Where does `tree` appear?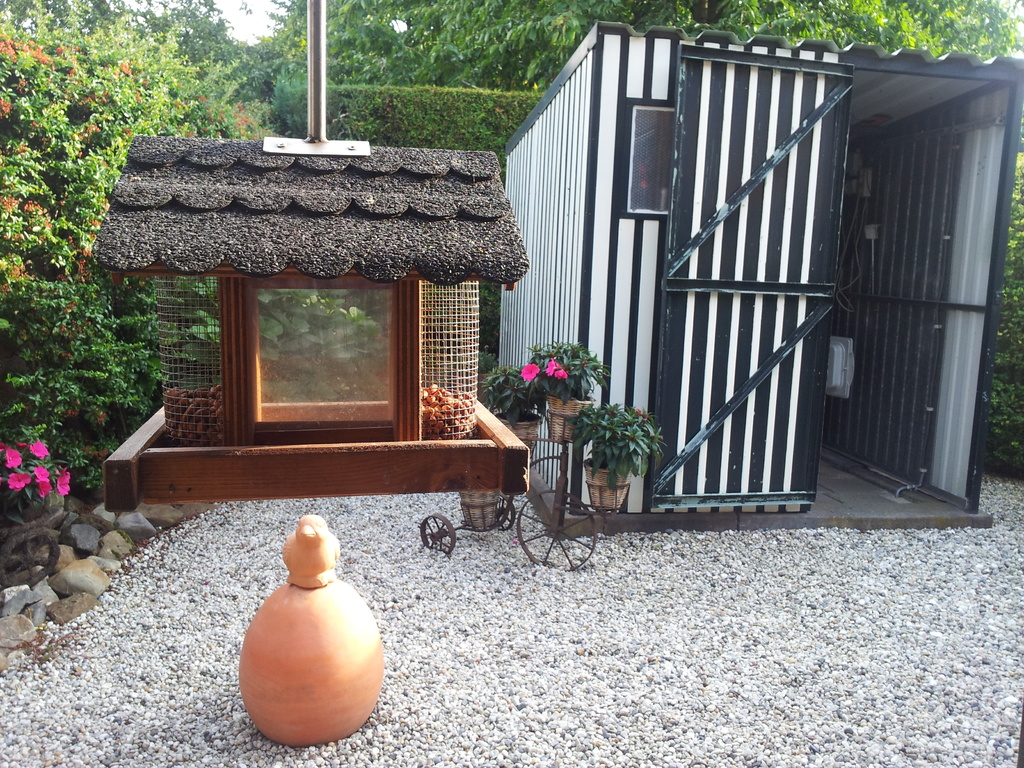
Appears at (0, 0, 271, 104).
